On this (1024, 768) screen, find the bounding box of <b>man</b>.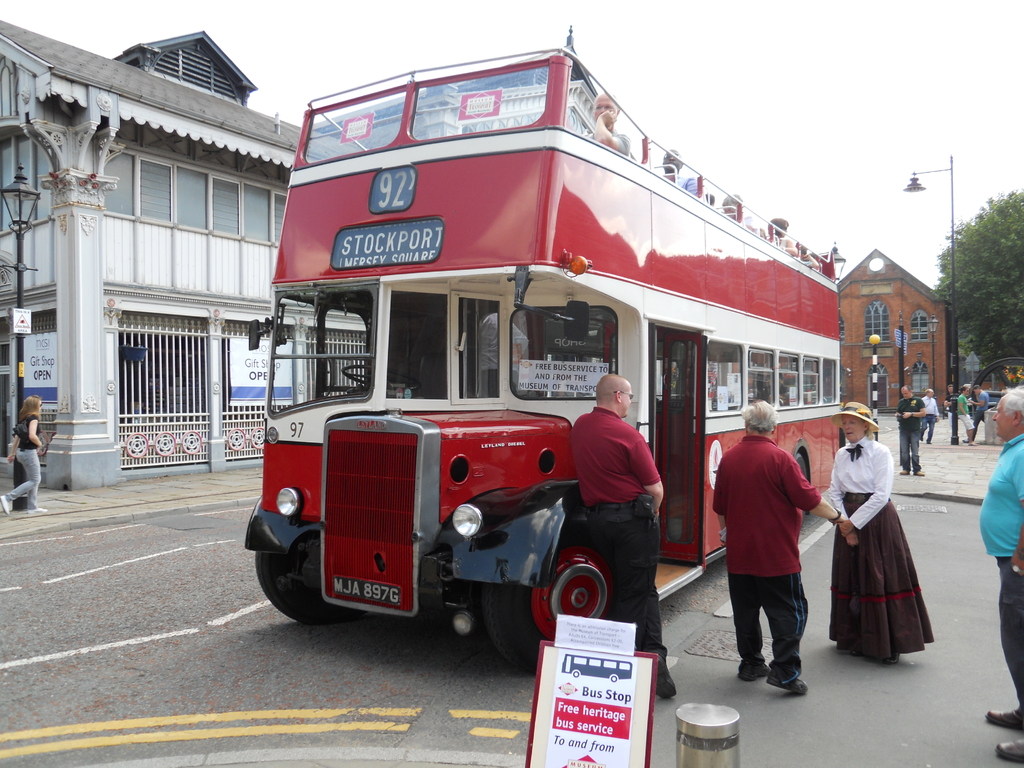
Bounding box: 970:385:991:424.
